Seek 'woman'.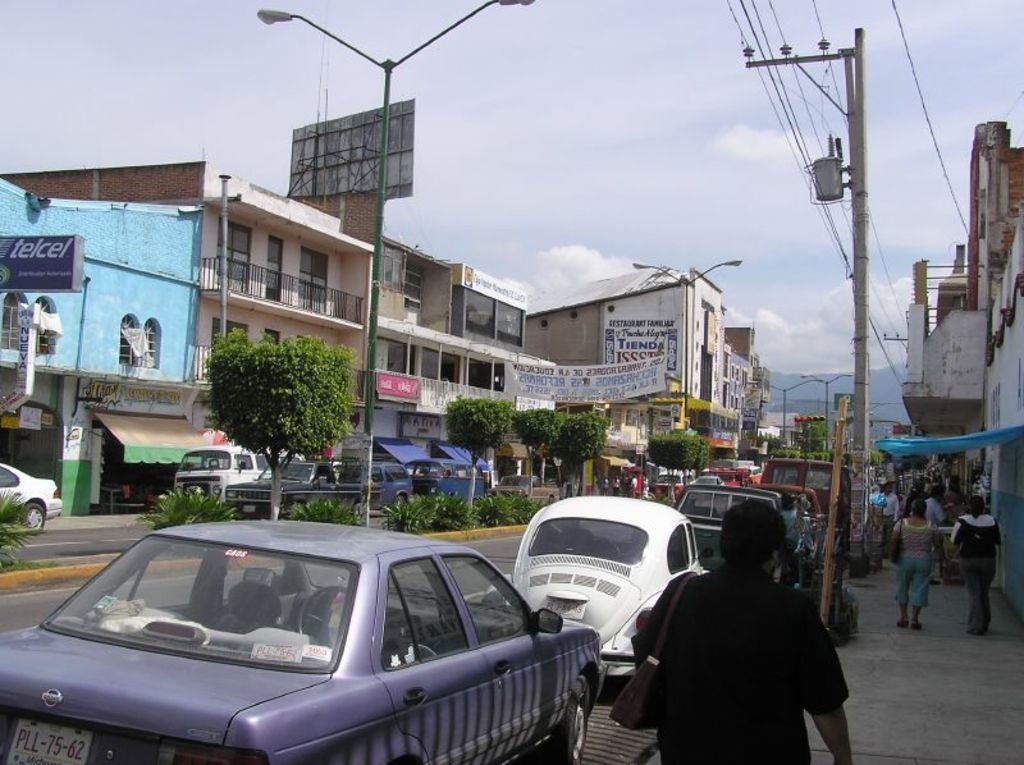
x1=947, y1=495, x2=1001, y2=637.
